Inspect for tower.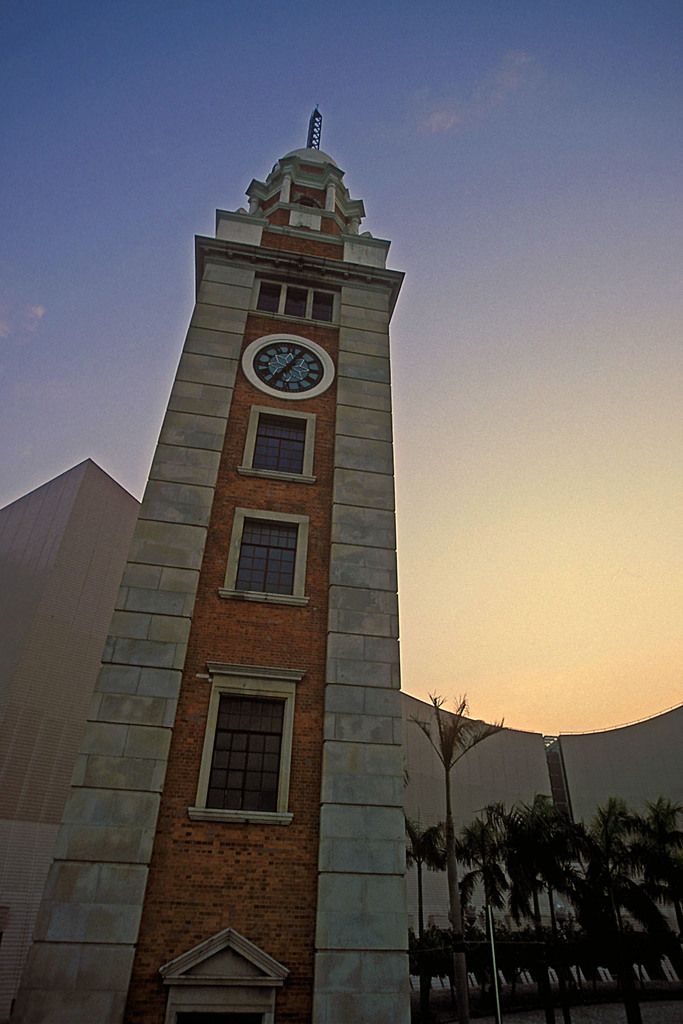
Inspection: locate(2, 118, 514, 1023).
